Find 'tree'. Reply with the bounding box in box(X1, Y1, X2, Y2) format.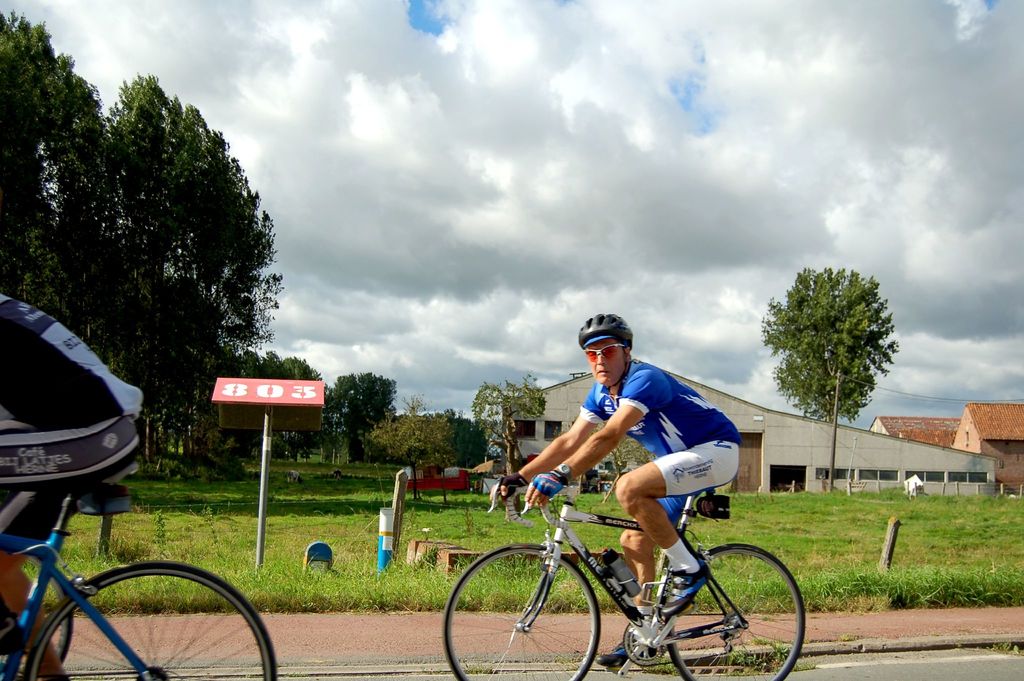
box(273, 352, 323, 463).
